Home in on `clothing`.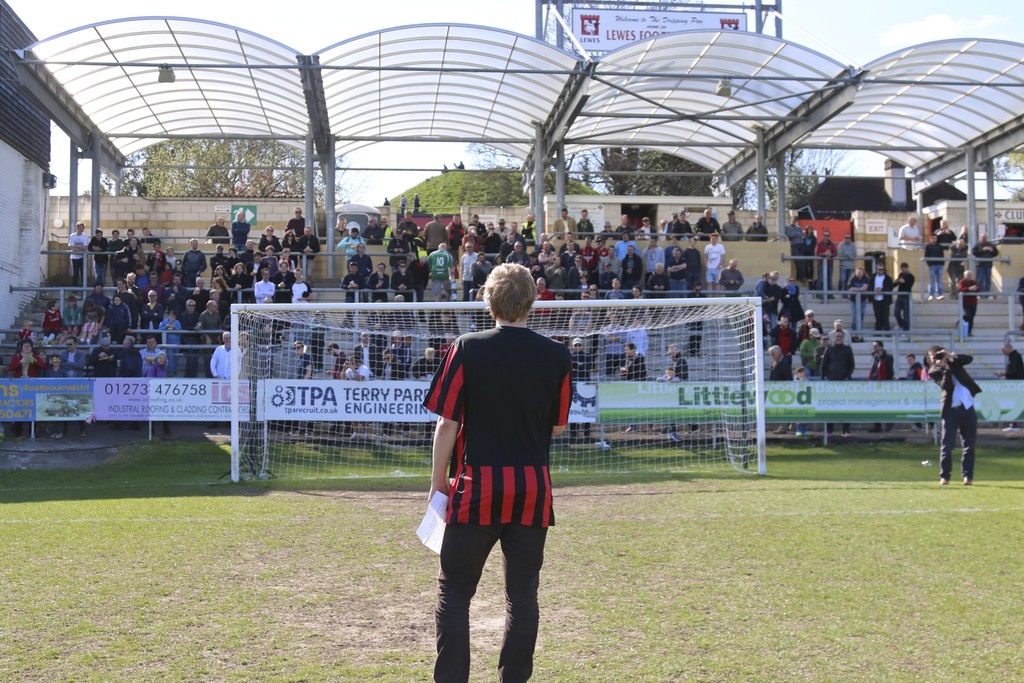
Homed in at l=634, t=223, r=660, b=243.
